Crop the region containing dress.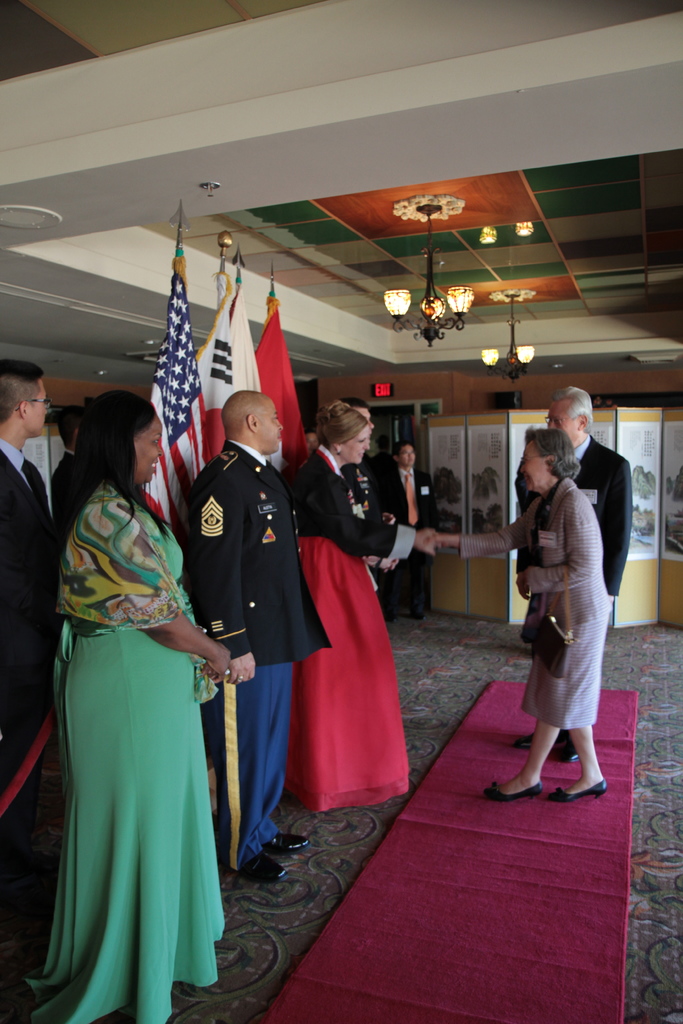
Crop region: l=17, t=518, r=227, b=1023.
